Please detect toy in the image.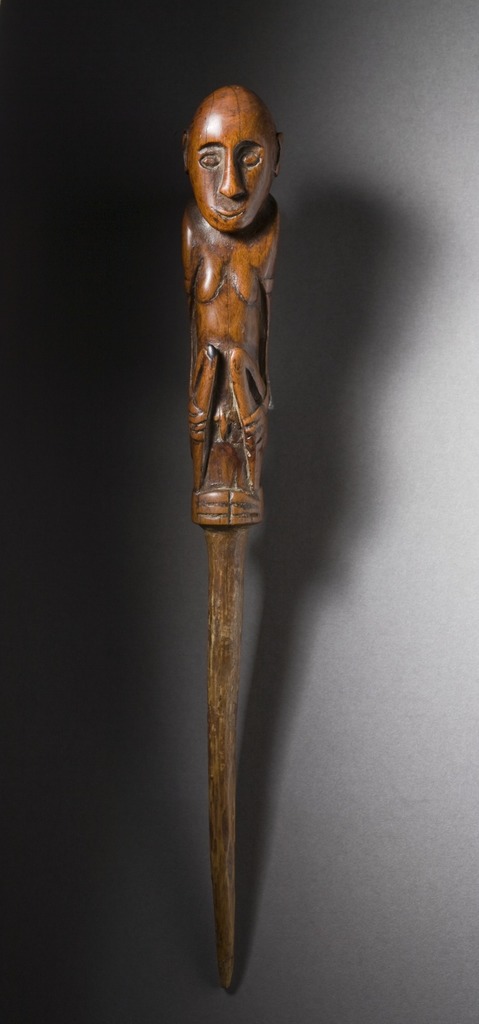
bbox=(181, 81, 282, 993).
